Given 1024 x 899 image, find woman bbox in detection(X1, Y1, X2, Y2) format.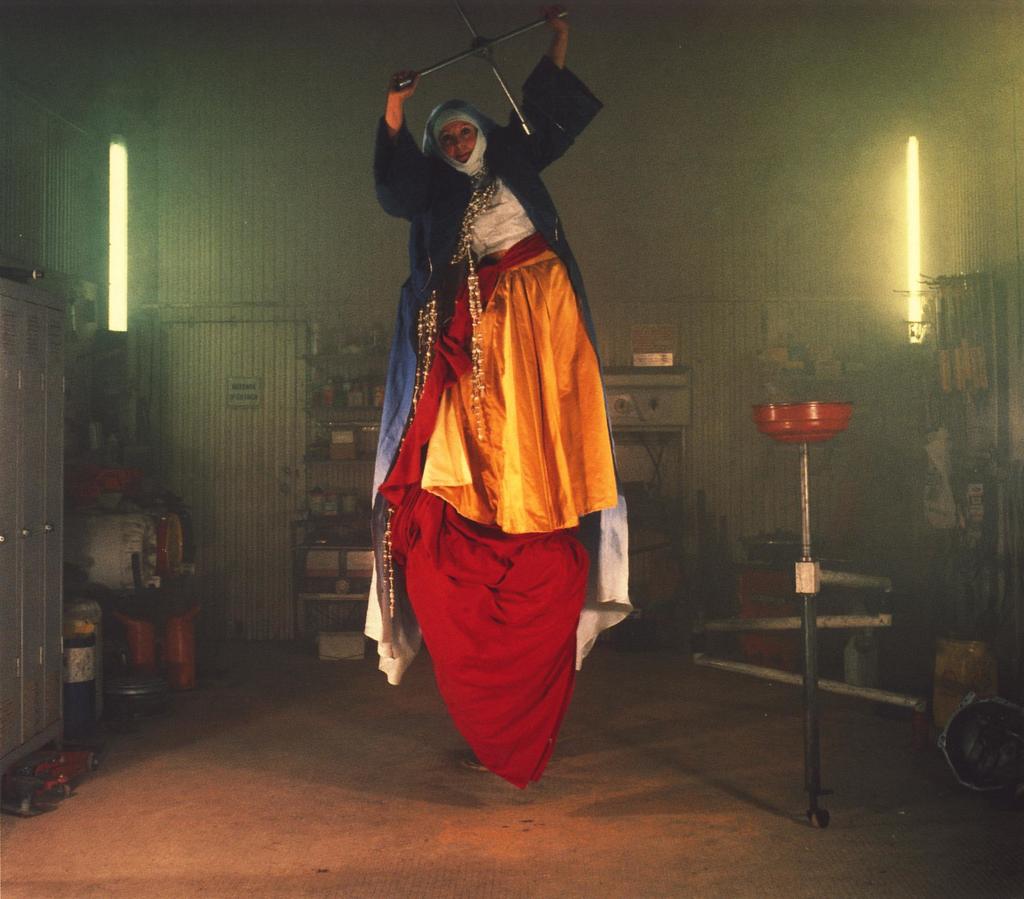
detection(358, 42, 634, 799).
